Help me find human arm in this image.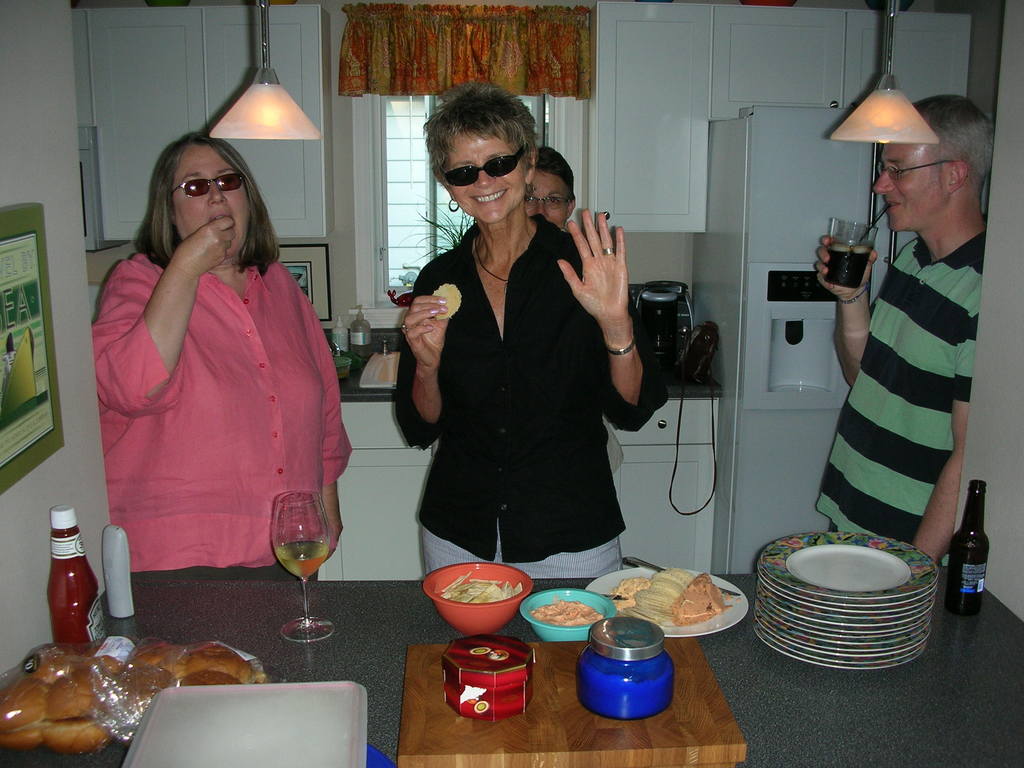
Found it: 388/267/454/455.
